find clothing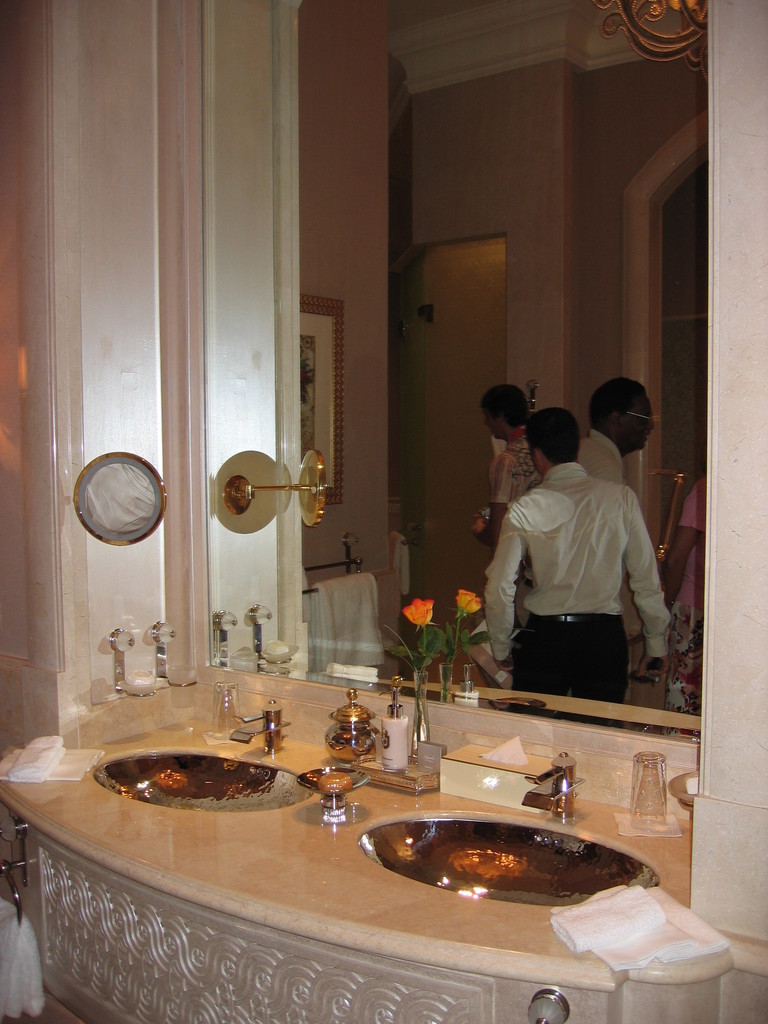
region(661, 485, 708, 648)
